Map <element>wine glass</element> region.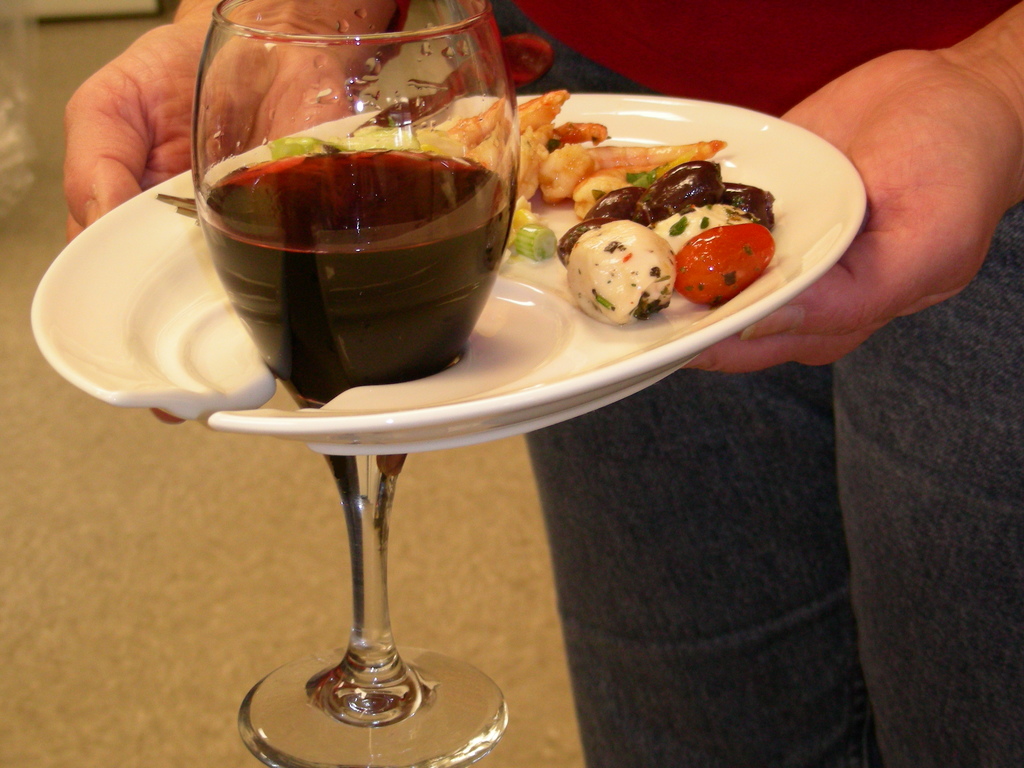
Mapped to (left=193, top=0, right=518, bottom=767).
